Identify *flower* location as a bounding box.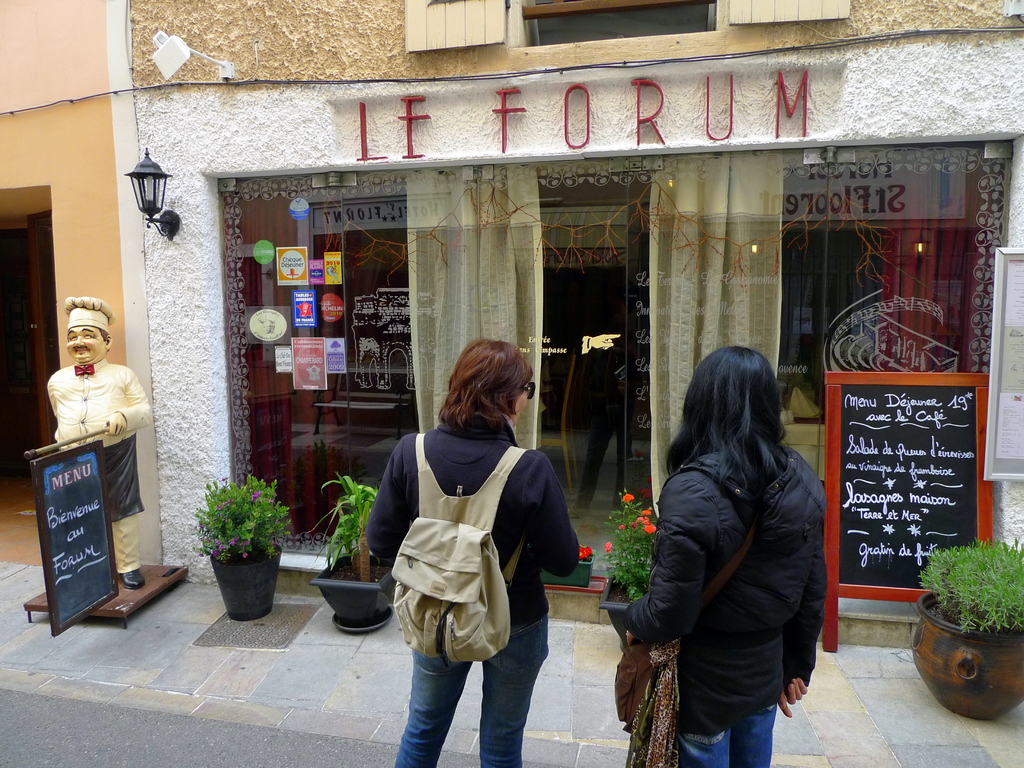
[x1=196, y1=518, x2=198, y2=526].
